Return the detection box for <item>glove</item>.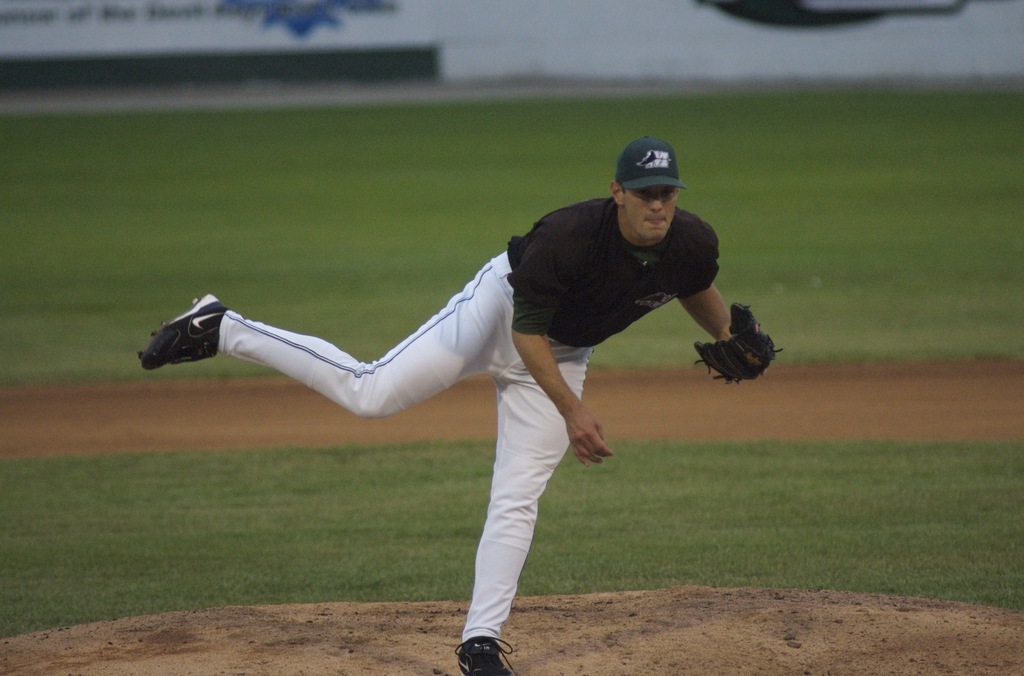
box(695, 301, 783, 384).
